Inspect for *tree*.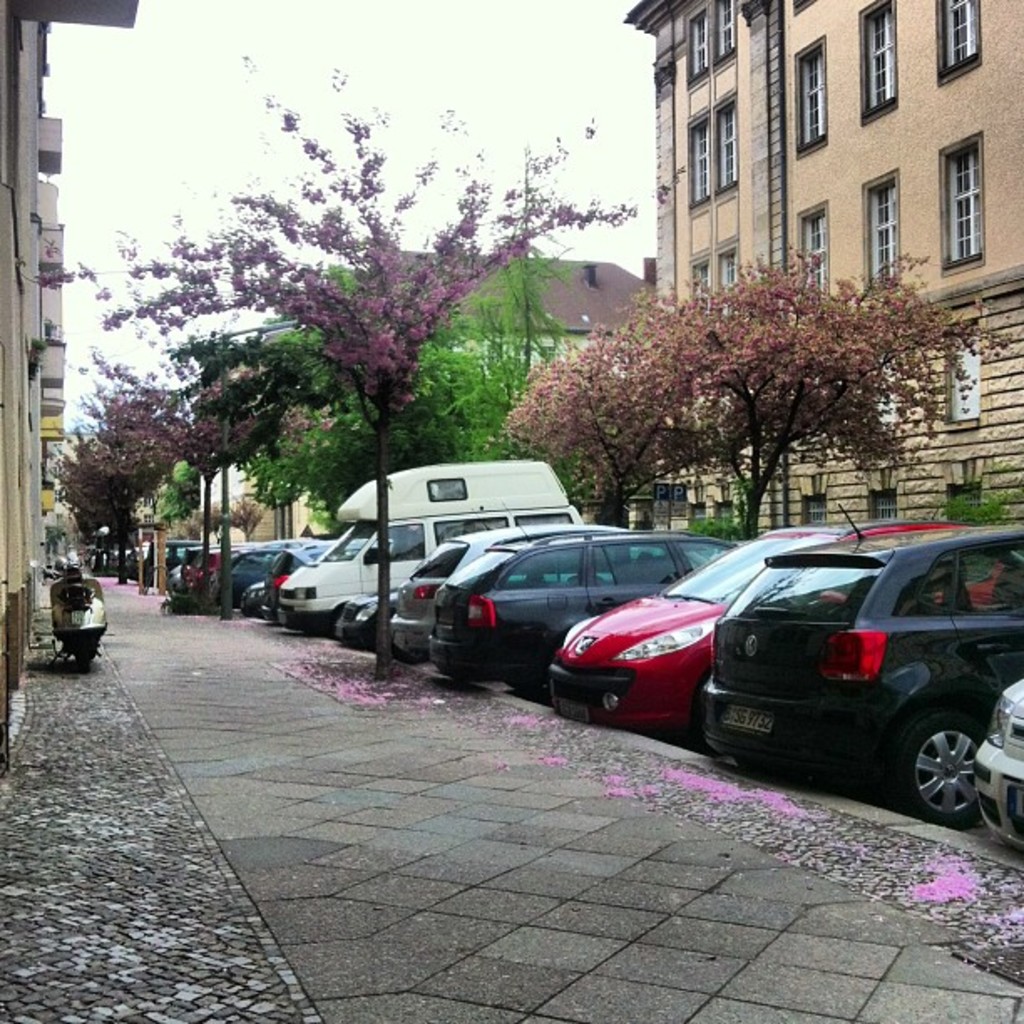
Inspection: x1=248 y1=249 x2=599 y2=649.
